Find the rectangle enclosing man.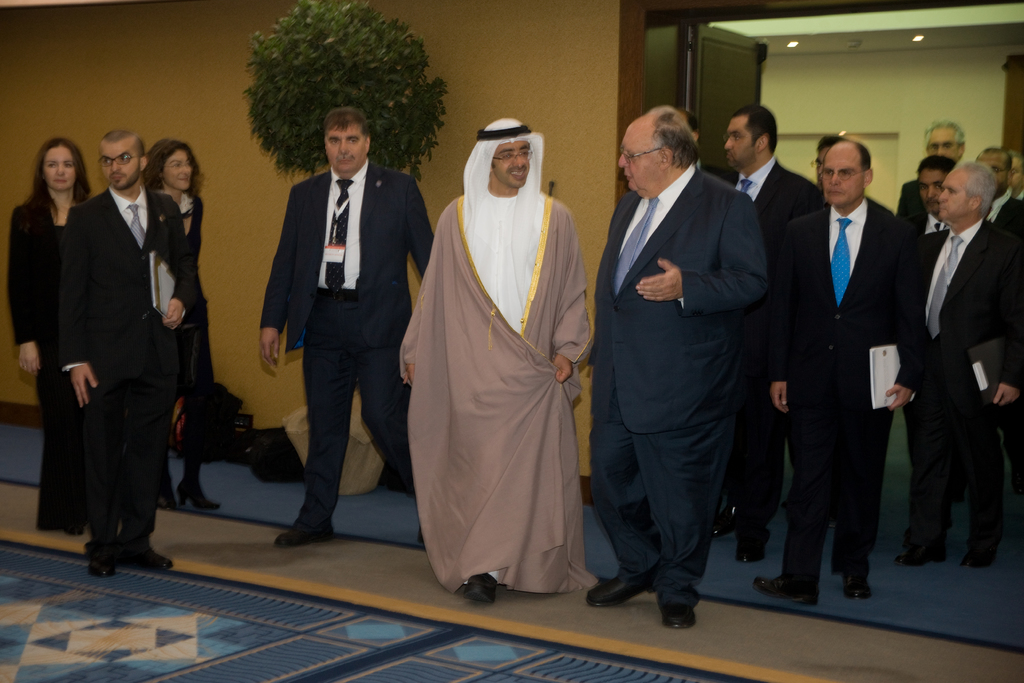
<region>896, 114, 971, 232</region>.
